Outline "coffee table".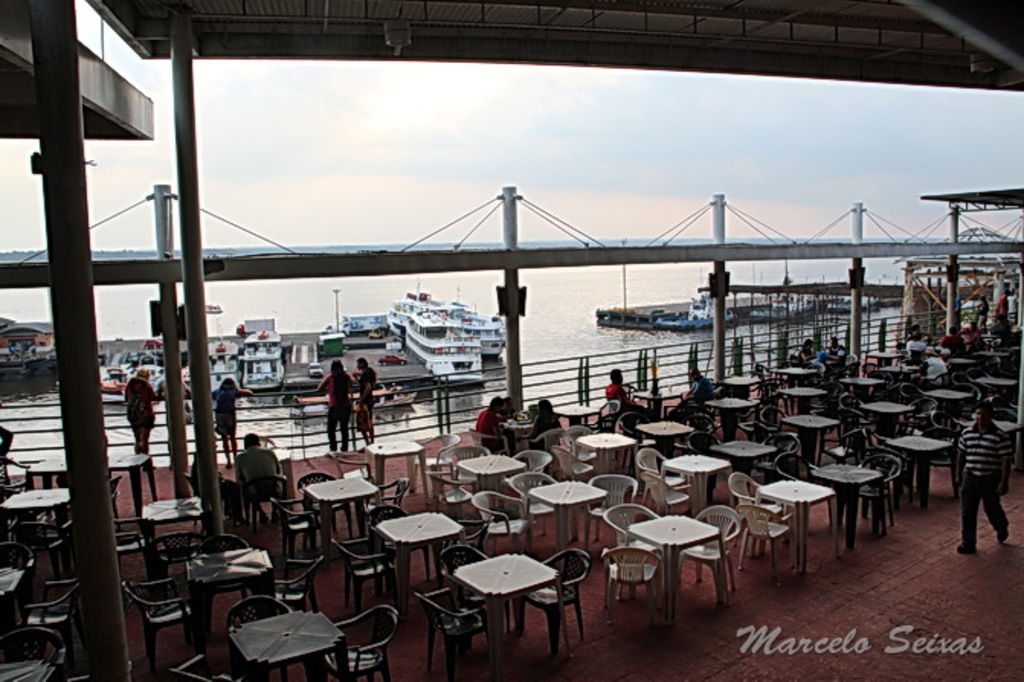
Outline: region(580, 424, 636, 475).
